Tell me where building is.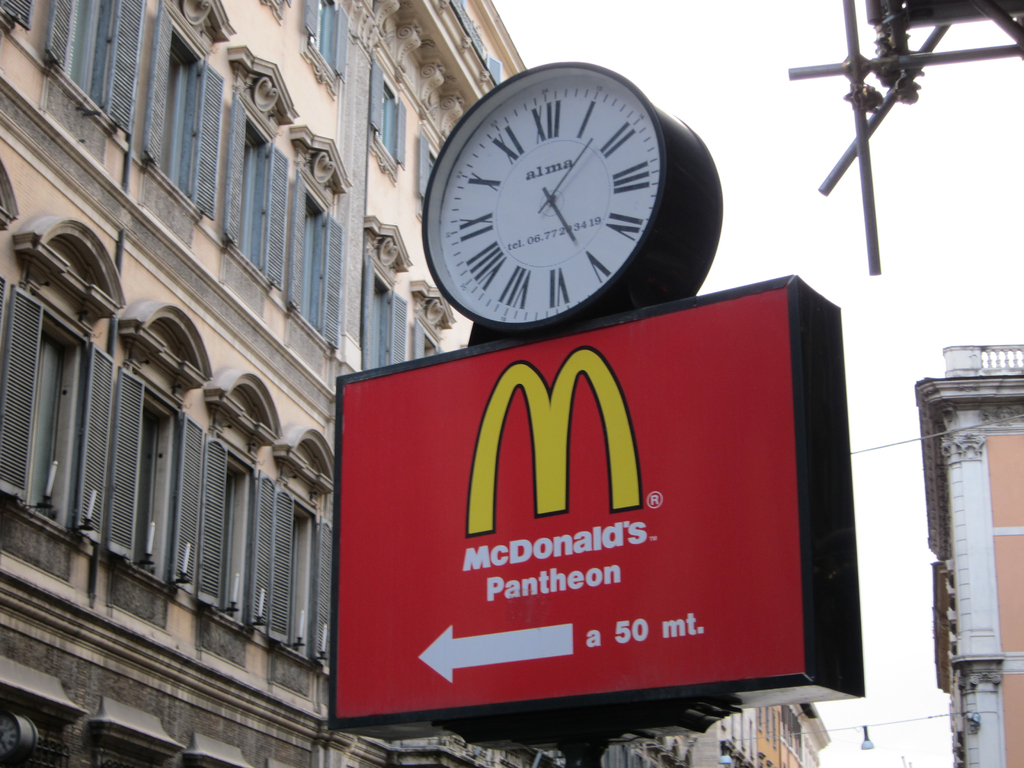
building is at {"left": 913, "top": 346, "right": 1023, "bottom": 767}.
